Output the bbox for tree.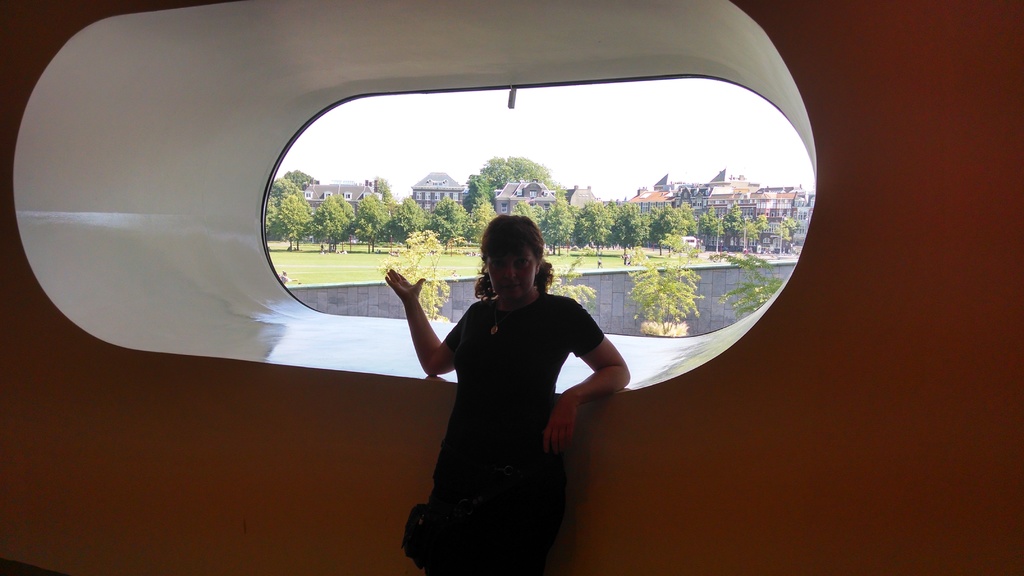
bbox=(667, 263, 699, 316).
